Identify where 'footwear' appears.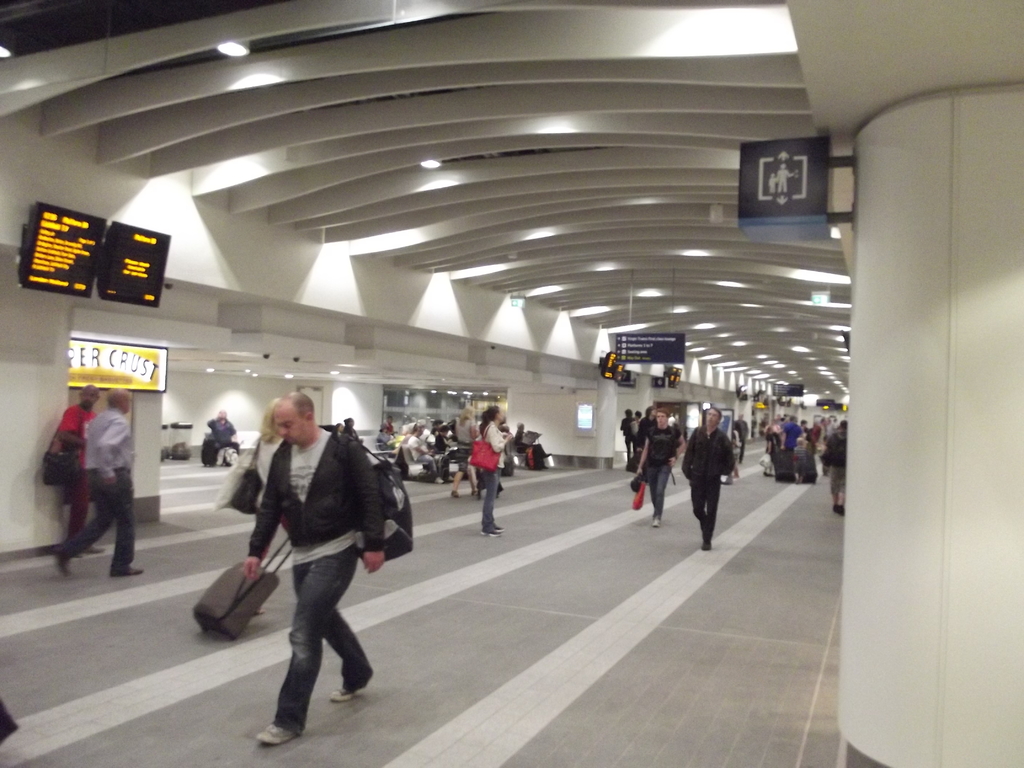
Appears at [x1=451, y1=491, x2=458, y2=500].
